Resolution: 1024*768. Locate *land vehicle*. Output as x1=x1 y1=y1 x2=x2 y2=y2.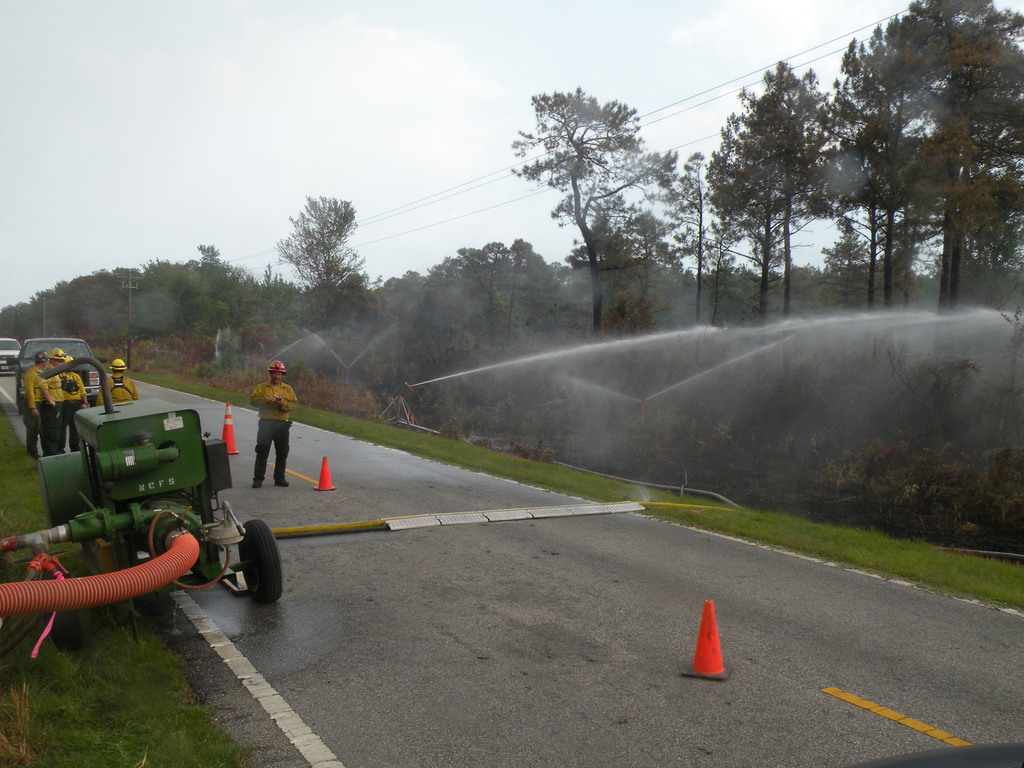
x1=0 y1=336 x2=20 y2=372.
